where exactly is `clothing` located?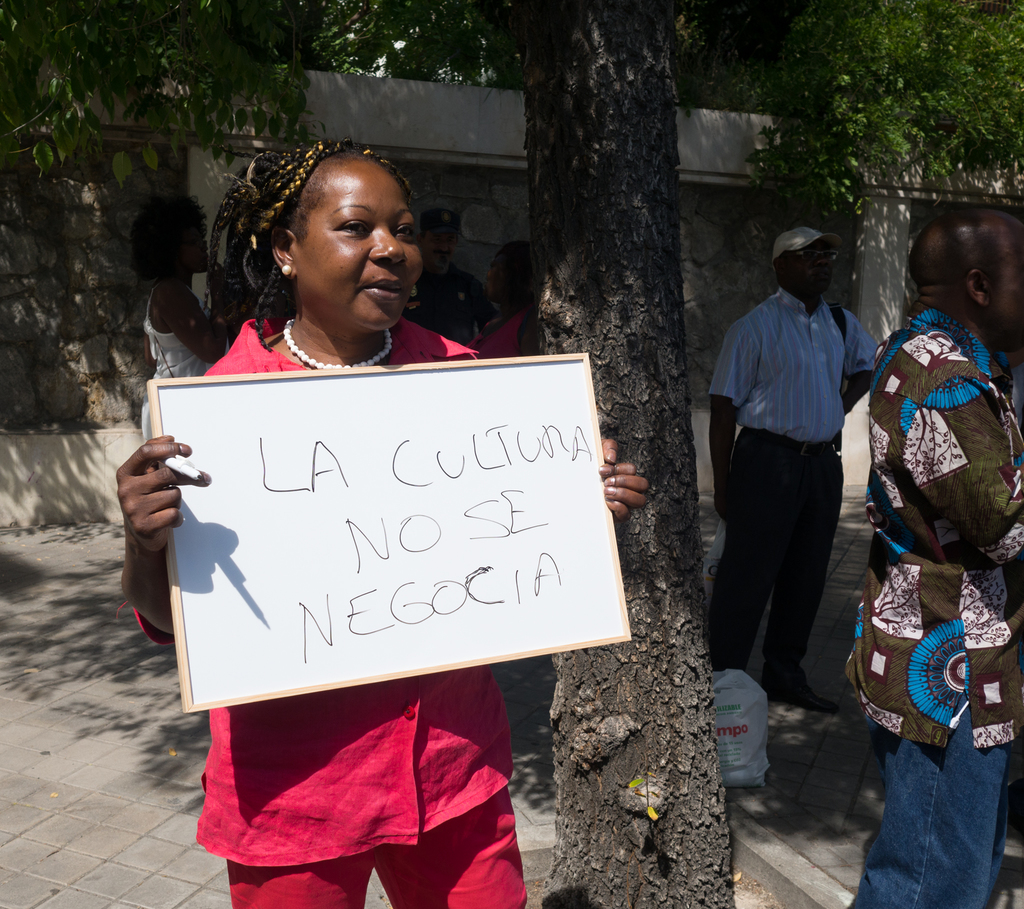
Its bounding box is BBox(844, 295, 1023, 908).
